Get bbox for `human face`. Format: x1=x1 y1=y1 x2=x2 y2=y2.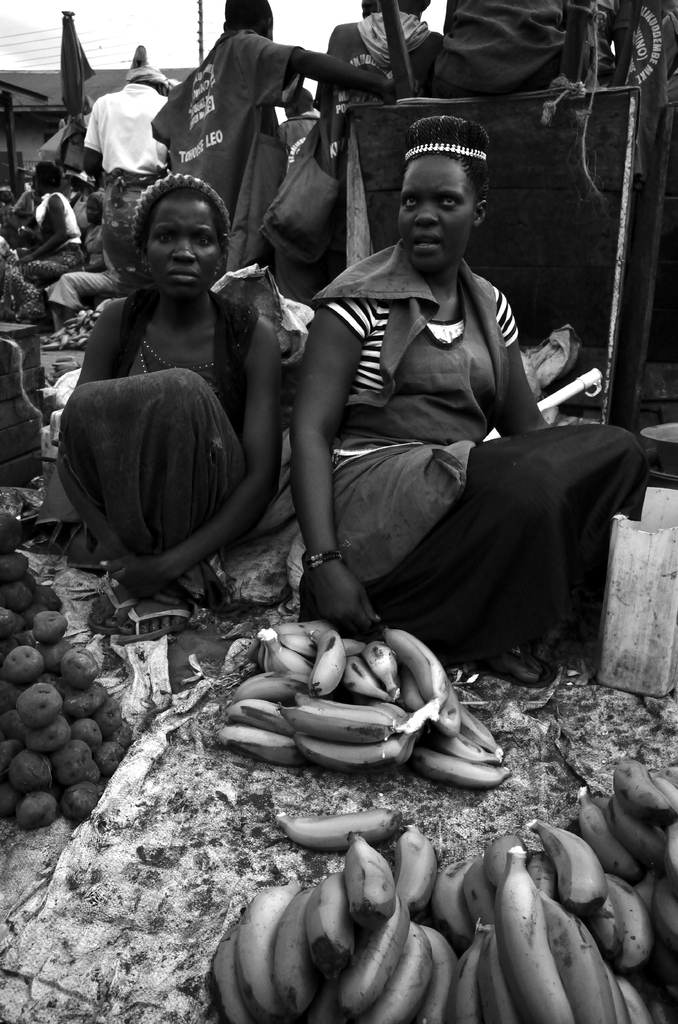
x1=394 y1=153 x2=471 y2=263.
